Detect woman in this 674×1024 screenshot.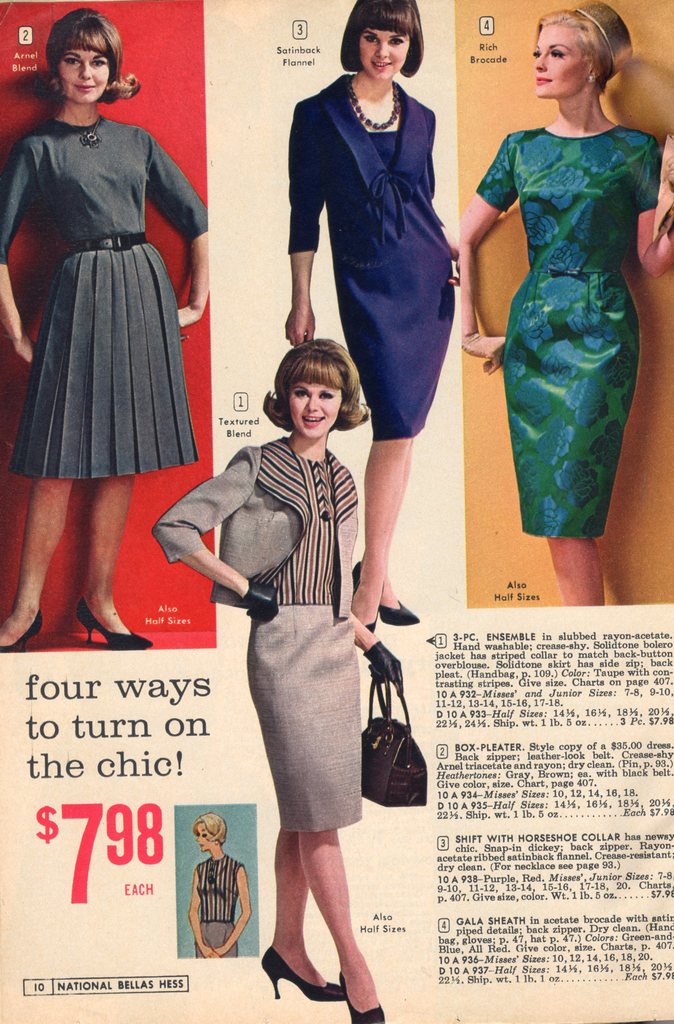
Detection: 155:337:400:1023.
